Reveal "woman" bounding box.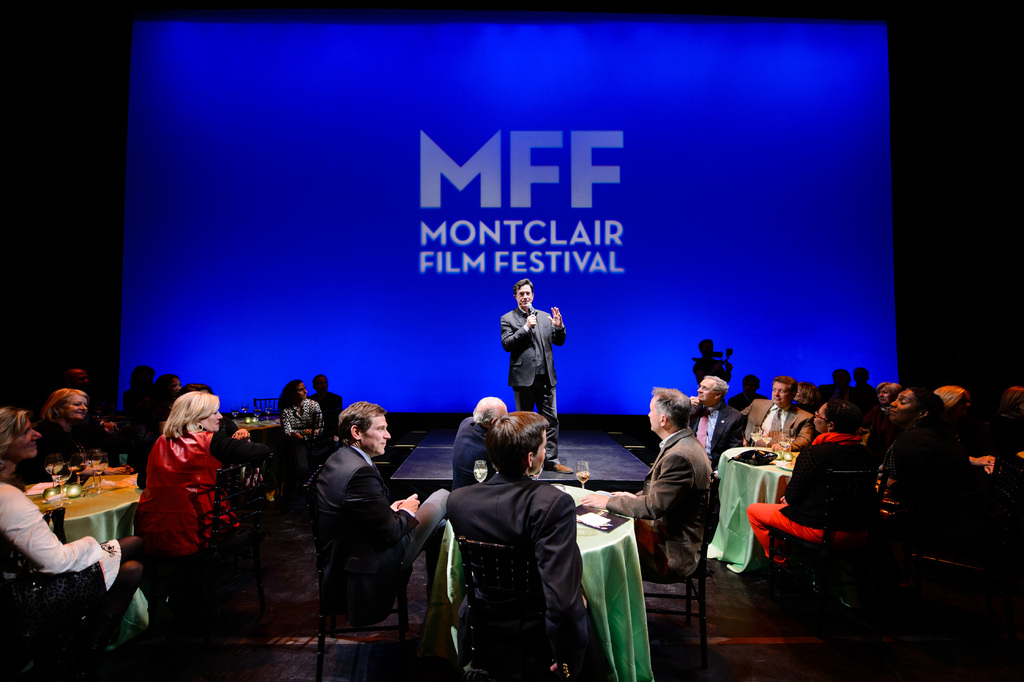
Revealed: box(796, 381, 826, 414).
